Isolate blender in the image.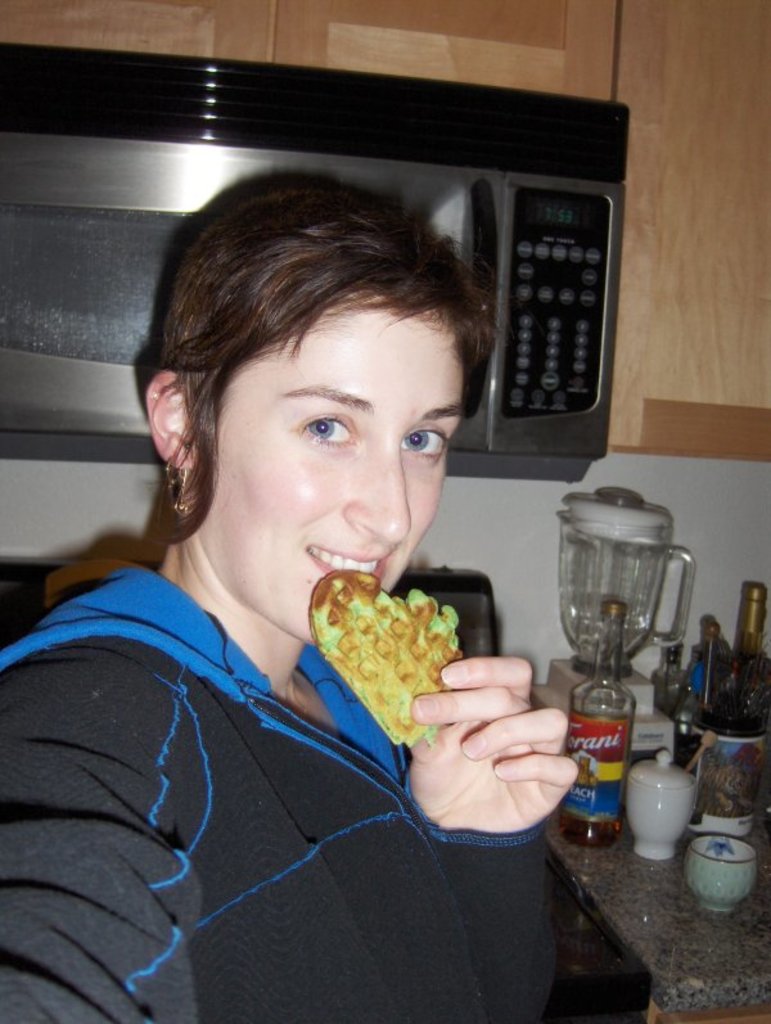
Isolated region: Rect(551, 472, 677, 811).
